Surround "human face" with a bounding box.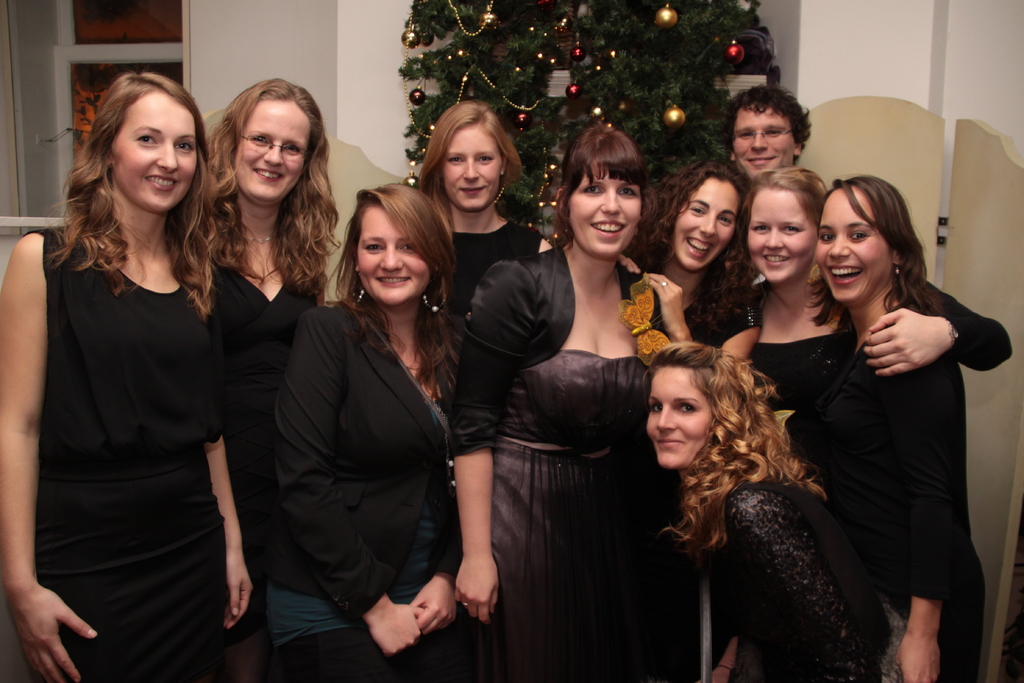
113, 89, 197, 214.
